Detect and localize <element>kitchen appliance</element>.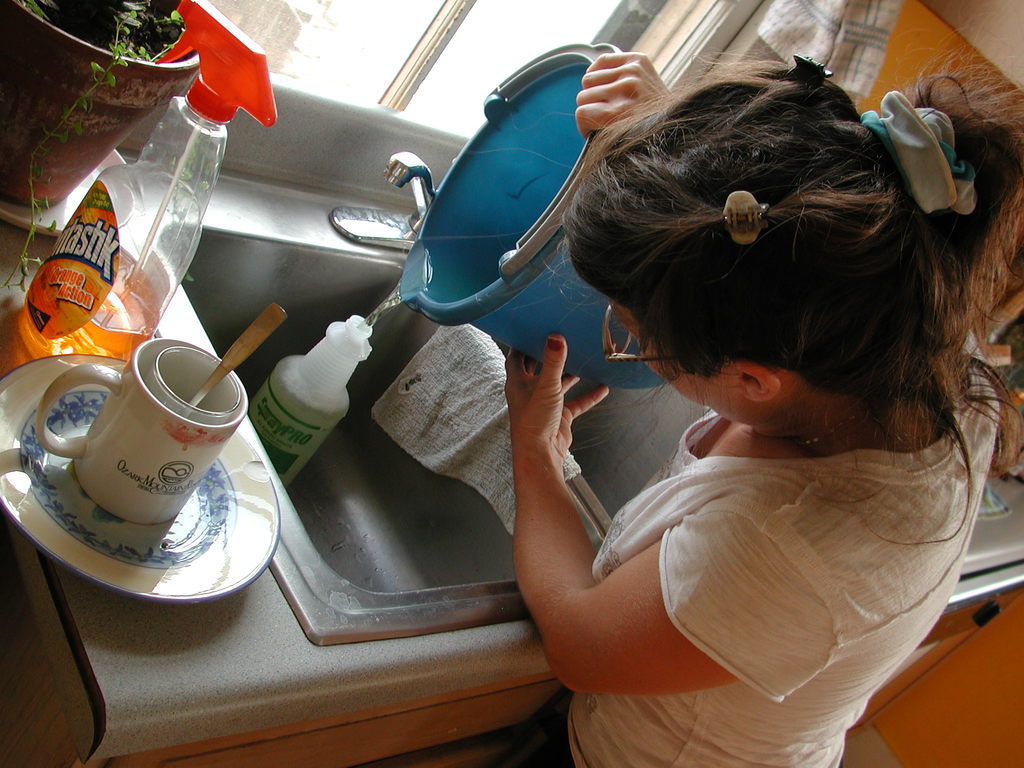
Localized at detection(19, 0, 275, 362).
